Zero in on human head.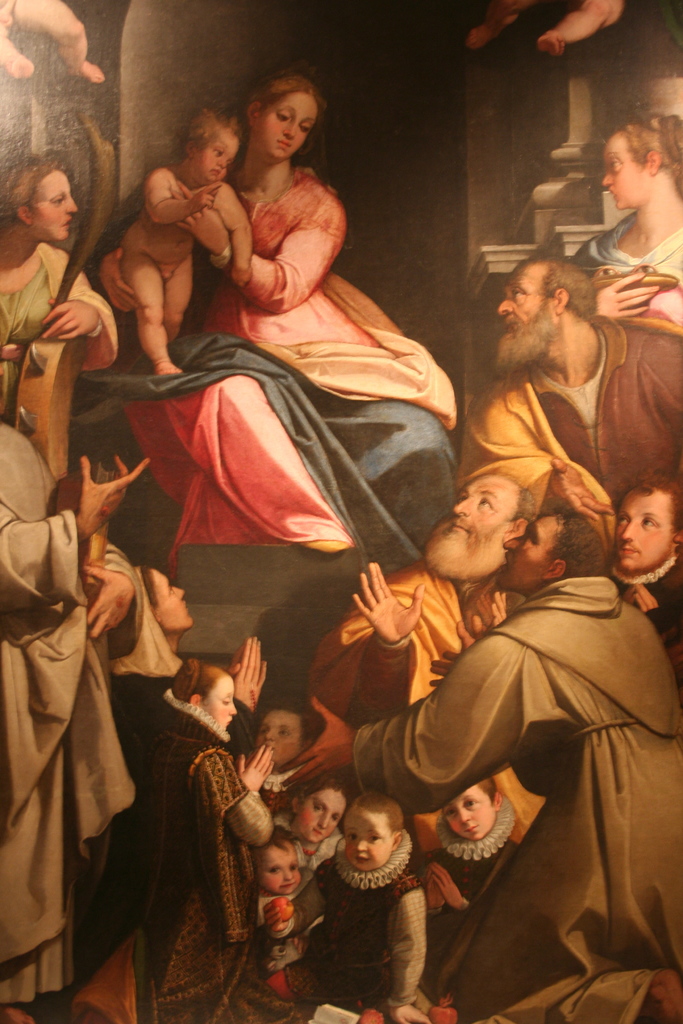
Zeroed in: rect(507, 501, 612, 602).
